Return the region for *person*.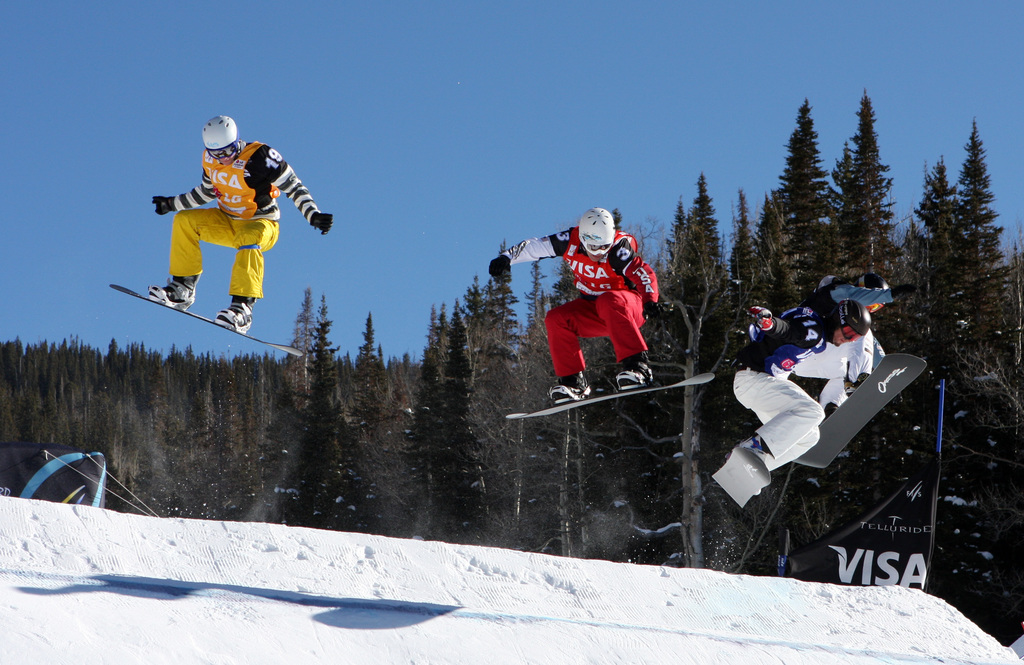
<box>486,206,673,396</box>.
